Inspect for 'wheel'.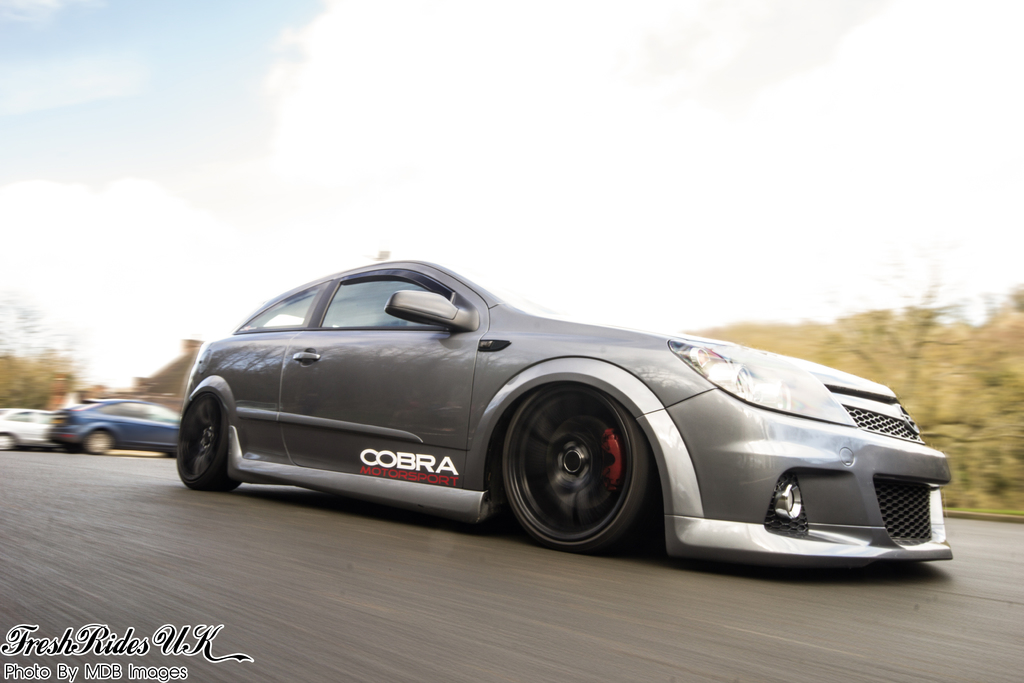
Inspection: bbox(176, 390, 239, 493).
